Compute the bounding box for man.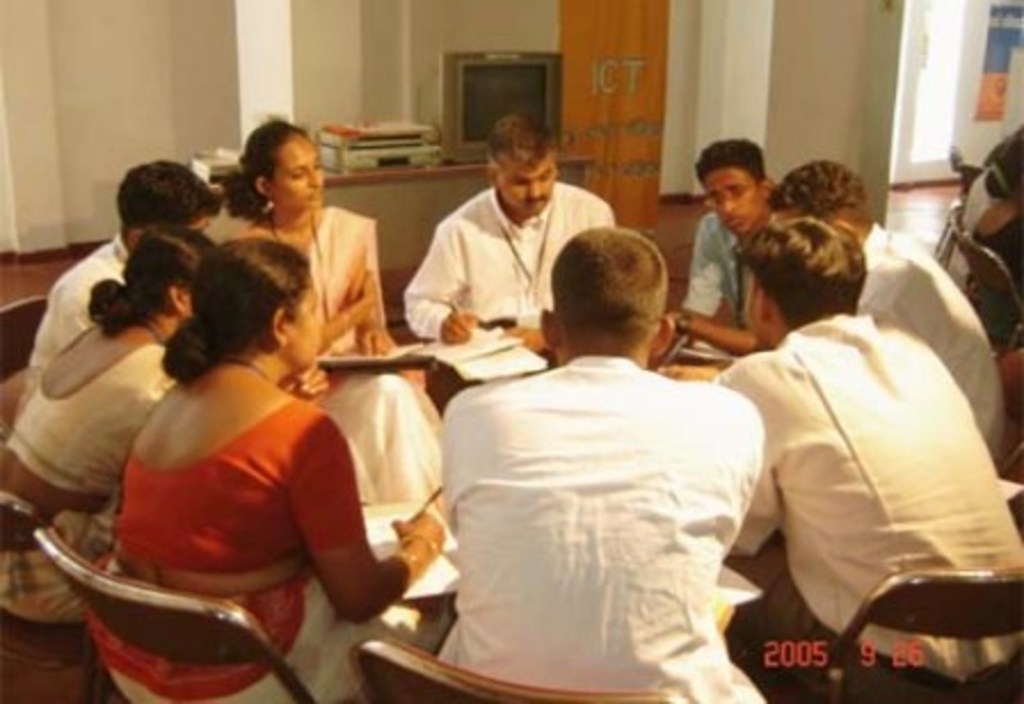
bbox(432, 153, 786, 703).
